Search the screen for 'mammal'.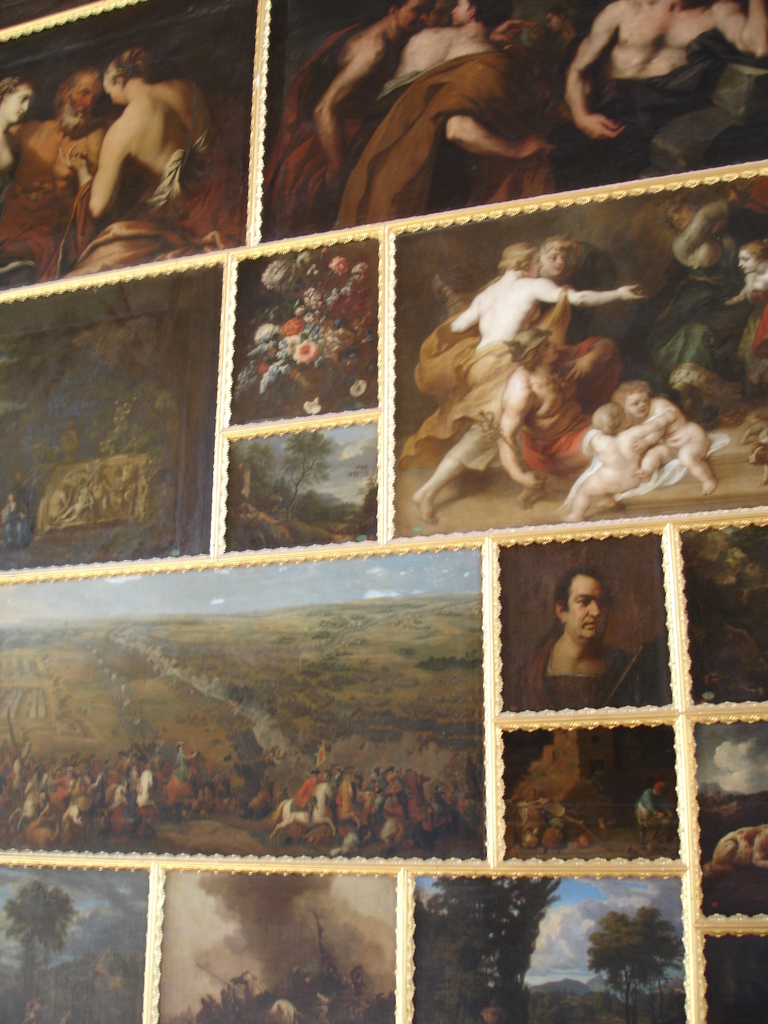
Found at x1=494 y1=324 x2=620 y2=490.
